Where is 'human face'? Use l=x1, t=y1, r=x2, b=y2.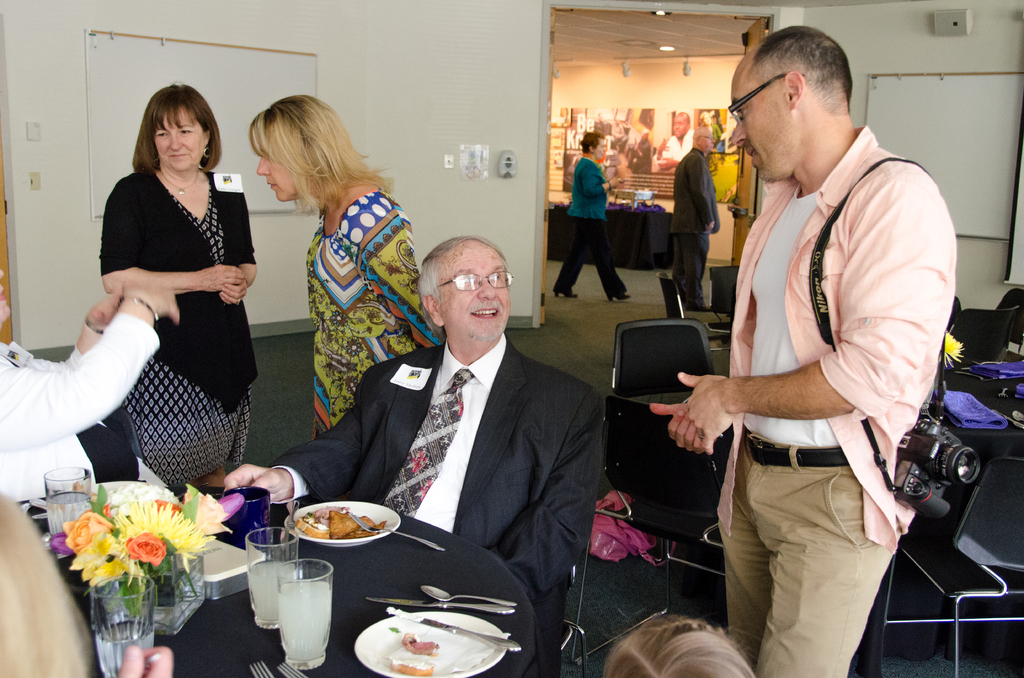
l=252, t=130, r=304, b=200.
